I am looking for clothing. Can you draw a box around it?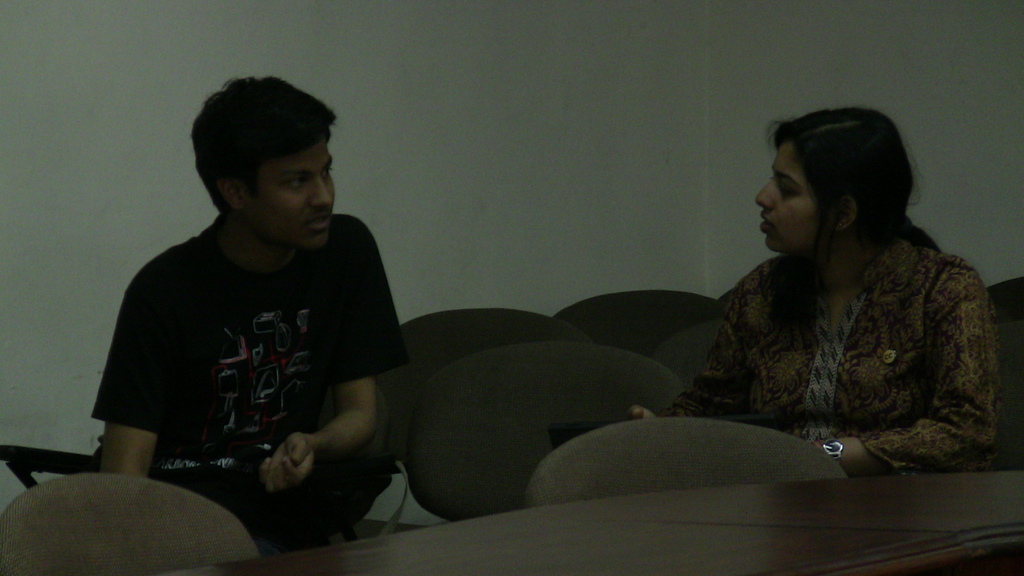
Sure, the bounding box is x1=643 y1=225 x2=1014 y2=453.
